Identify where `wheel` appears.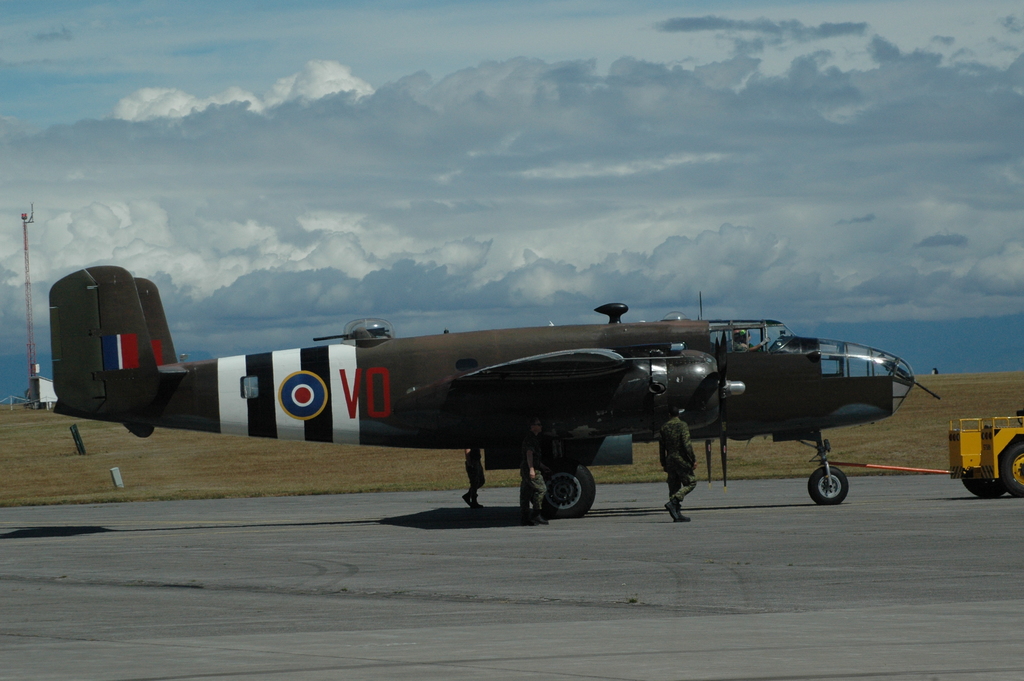
Appears at <box>966,479,1009,500</box>.
